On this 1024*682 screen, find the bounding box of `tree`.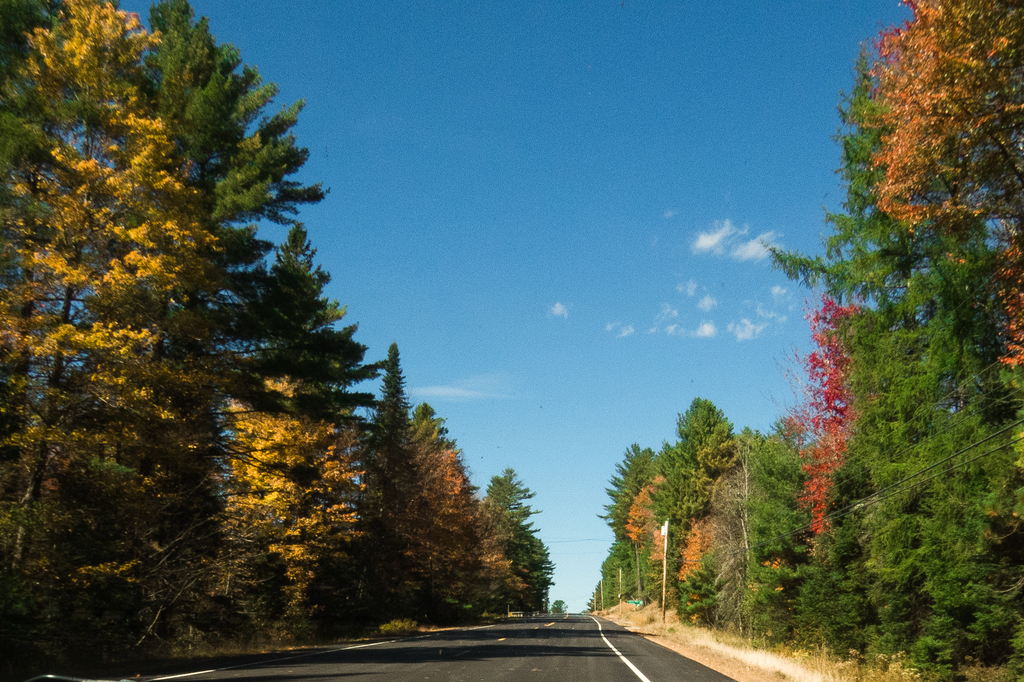
Bounding box: select_region(213, 380, 378, 653).
